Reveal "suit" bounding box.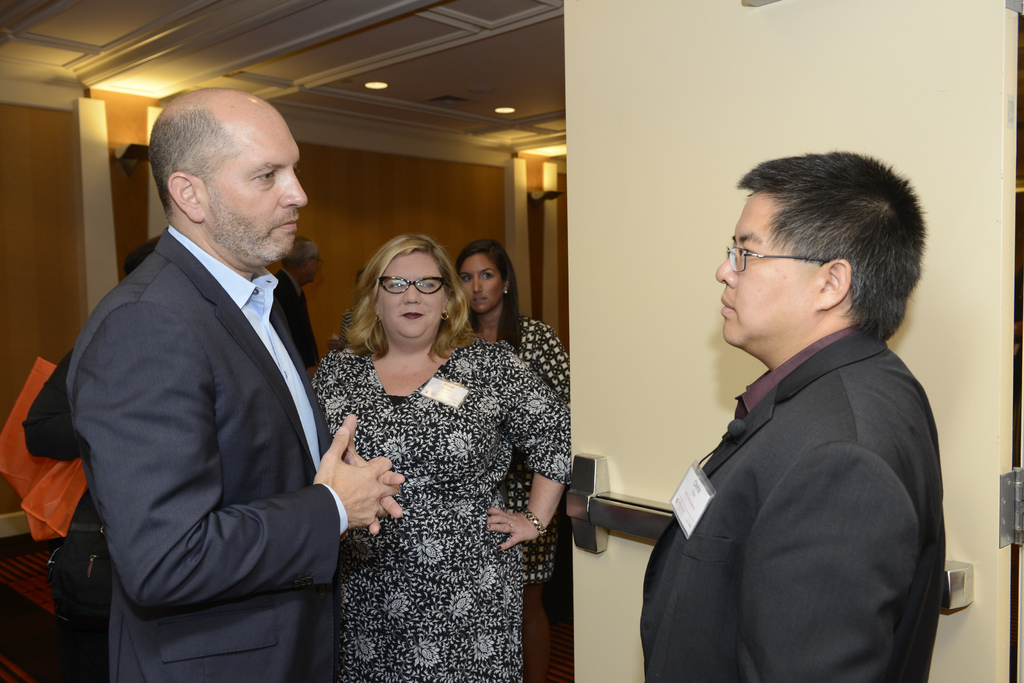
Revealed: l=278, t=265, r=321, b=366.
